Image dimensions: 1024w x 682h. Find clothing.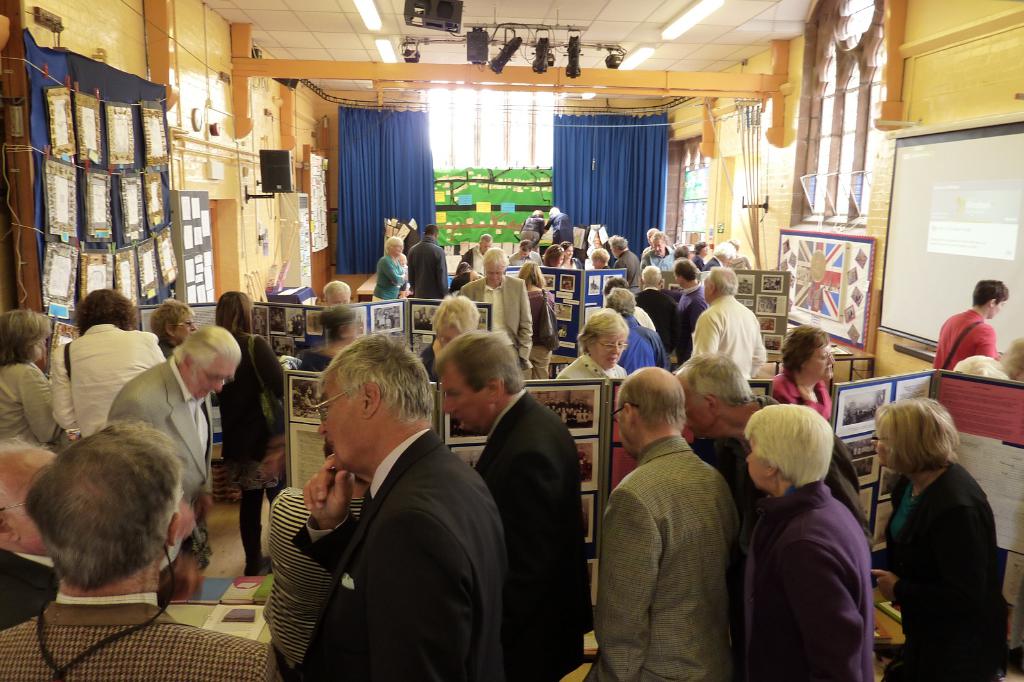
{"x1": 407, "y1": 238, "x2": 449, "y2": 299}.
